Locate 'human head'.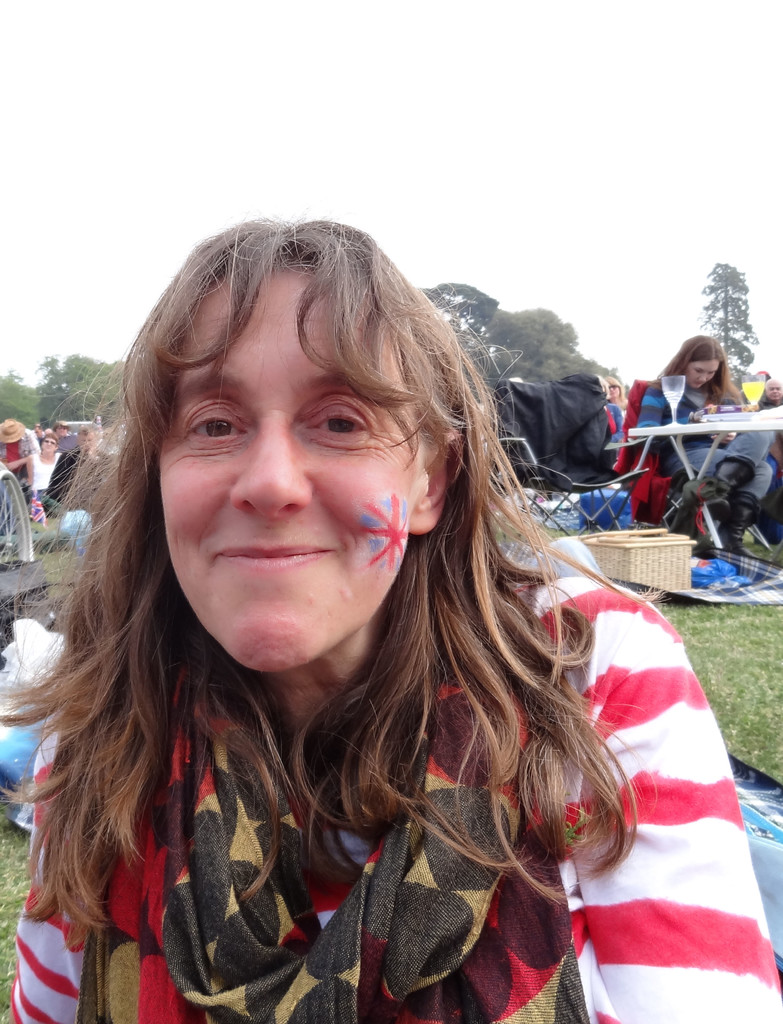
Bounding box: <box>672,331,725,390</box>.
